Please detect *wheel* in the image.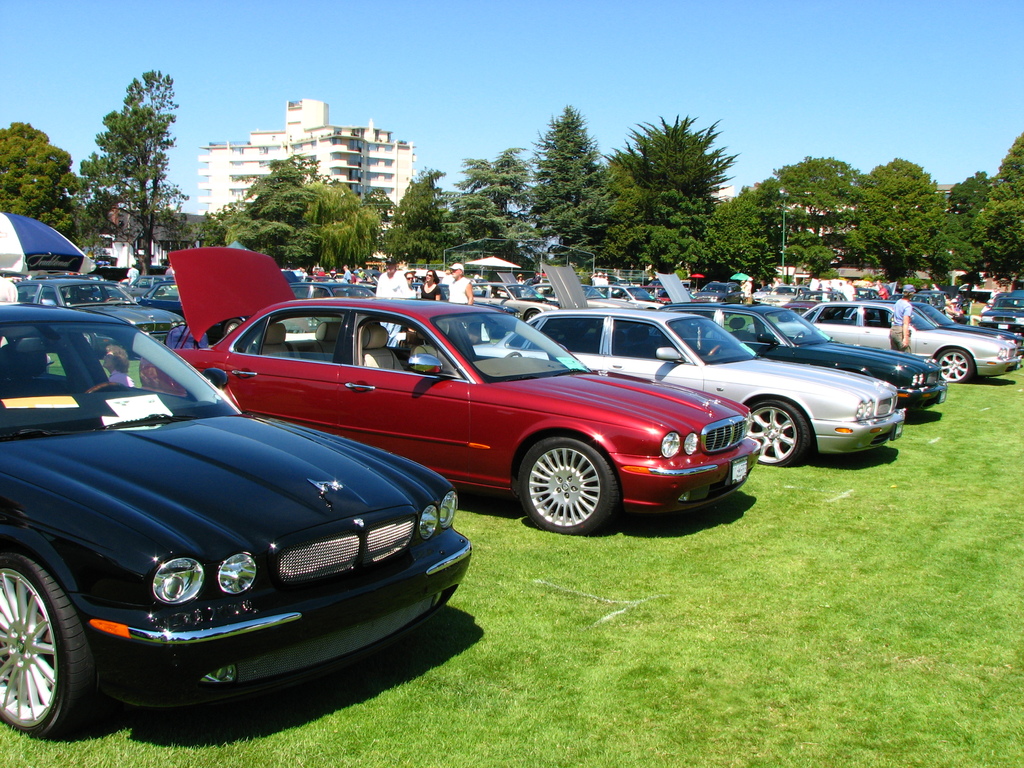
(744, 400, 806, 472).
